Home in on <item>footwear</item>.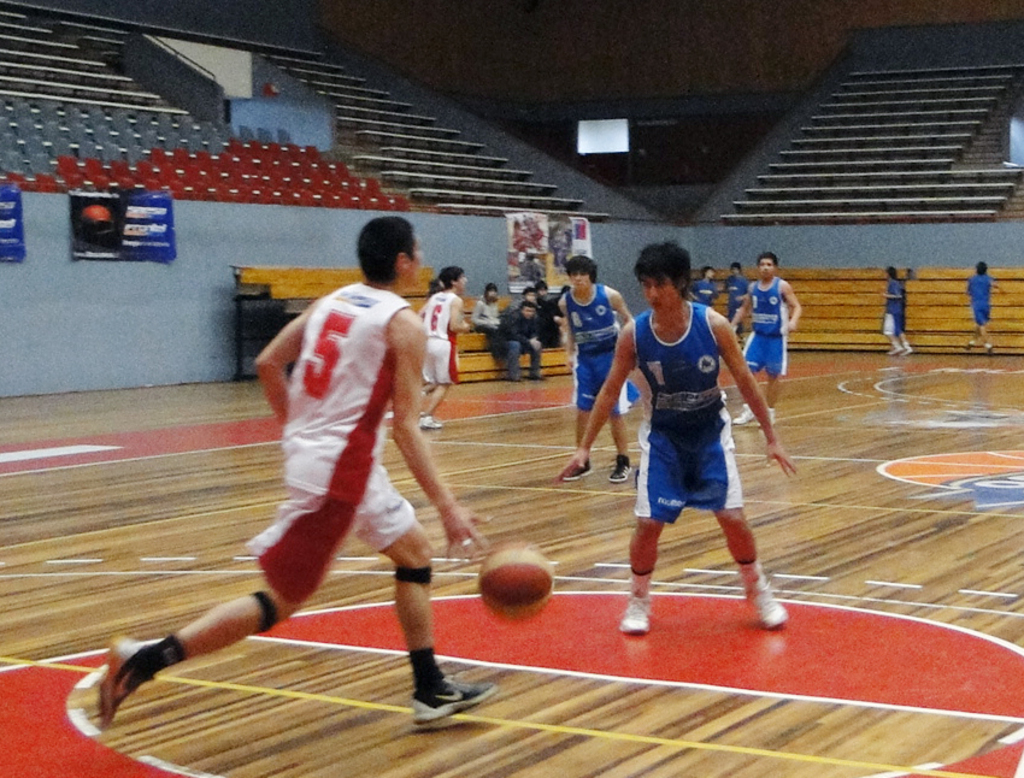
Homed in at (961, 338, 979, 350).
